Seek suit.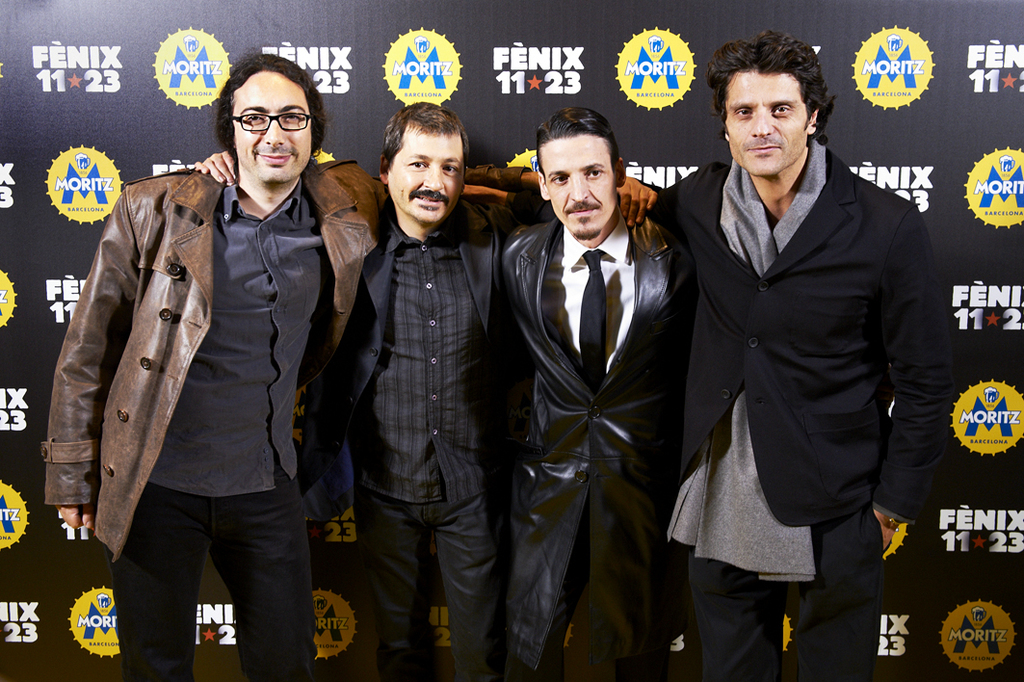
<region>672, 153, 957, 530</region>.
